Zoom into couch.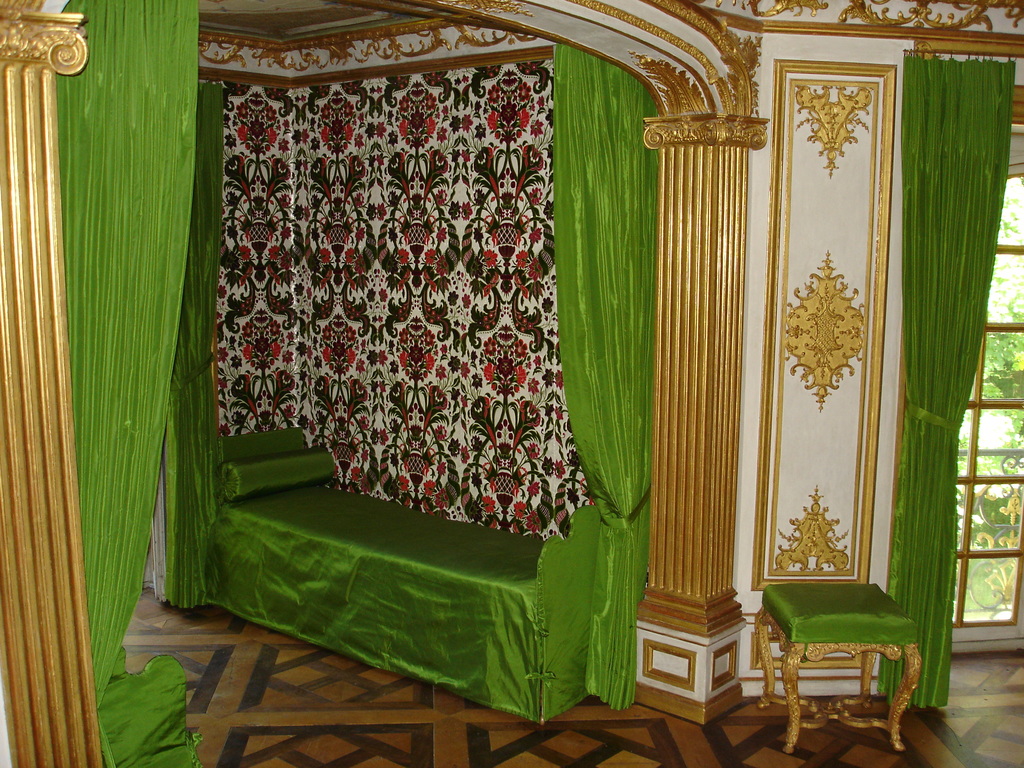
Zoom target: 200/432/609/724.
